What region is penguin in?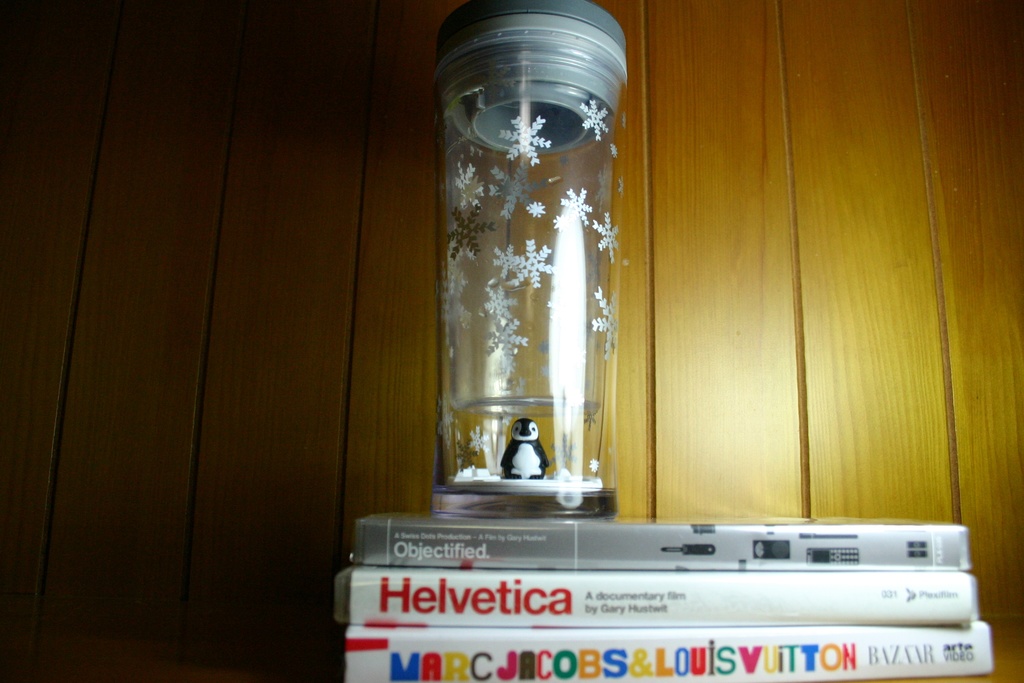
504 418 547 479.
